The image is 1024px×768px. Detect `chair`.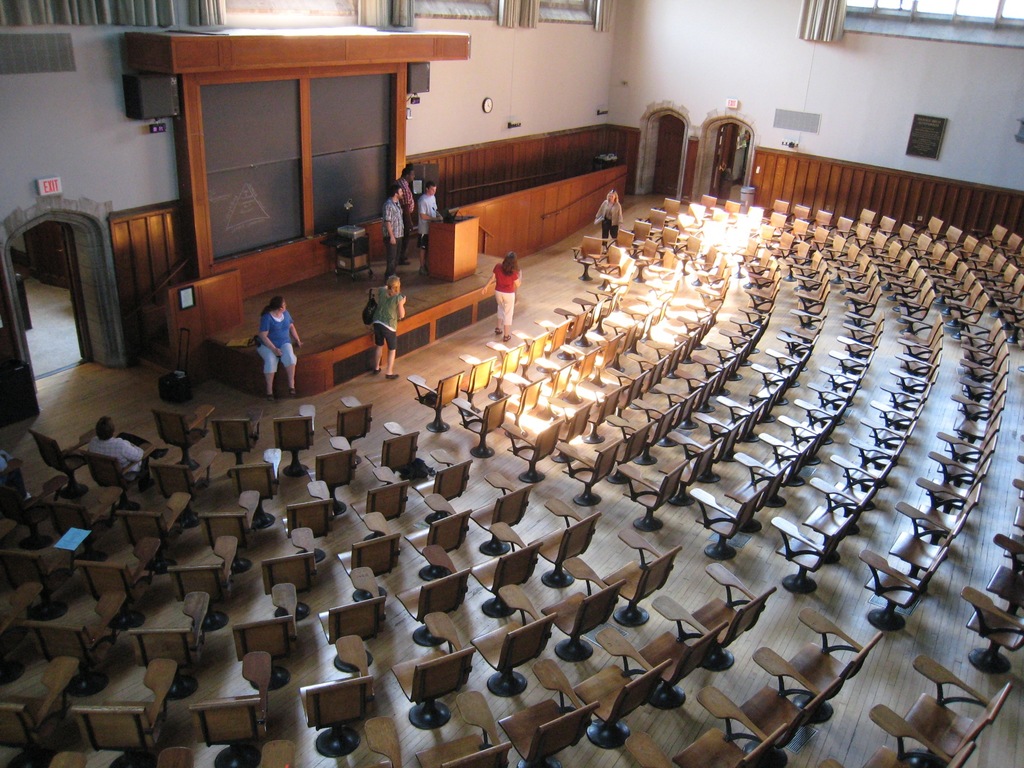
Detection: bbox=[822, 367, 863, 406].
